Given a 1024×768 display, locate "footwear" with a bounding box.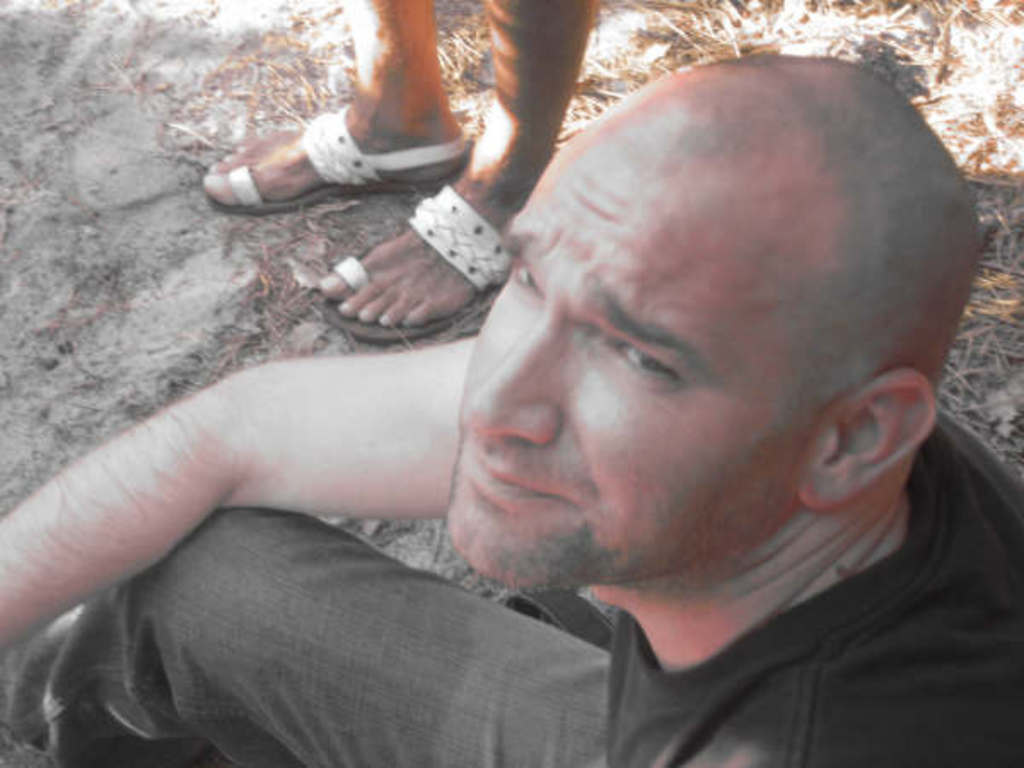
Located: 205, 101, 471, 196.
